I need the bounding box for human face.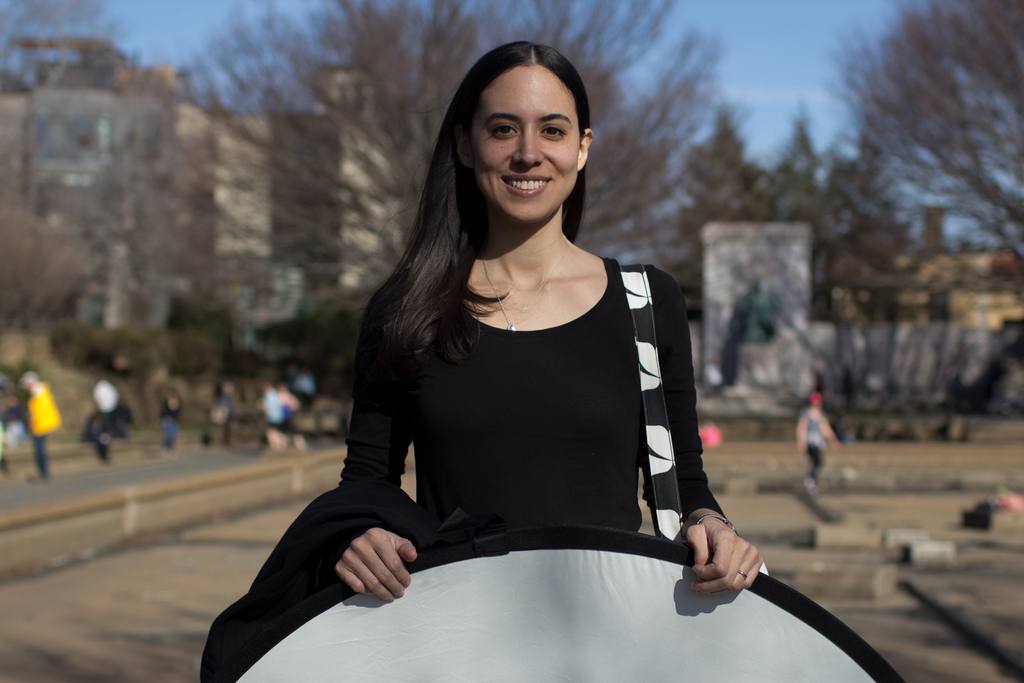
Here it is: <region>468, 67, 581, 227</region>.
